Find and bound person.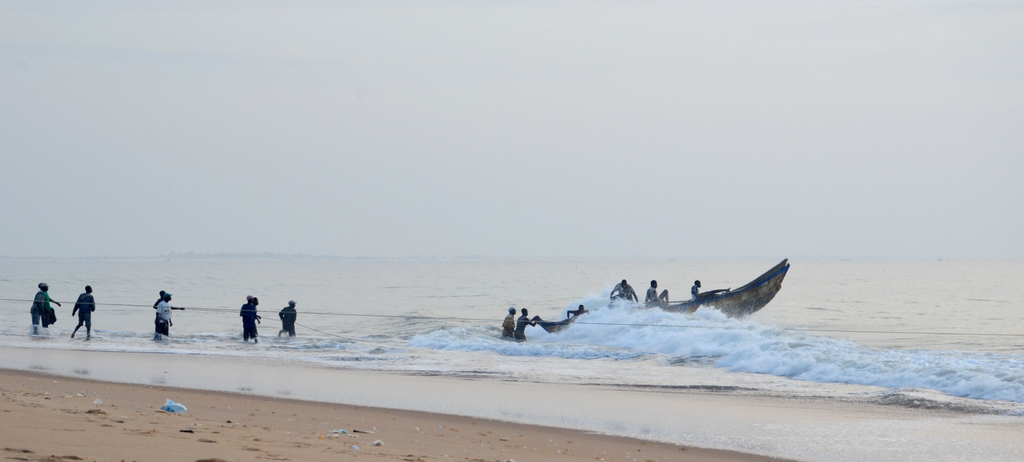
Bound: {"x1": 72, "y1": 288, "x2": 94, "y2": 342}.
